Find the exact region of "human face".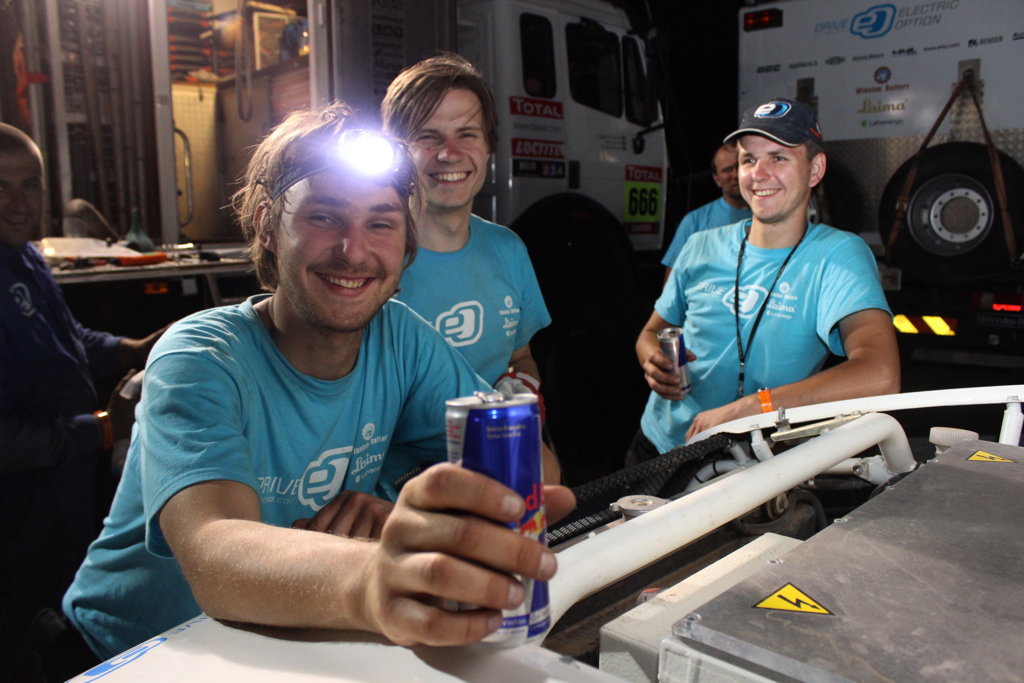
Exact region: [719,154,734,203].
